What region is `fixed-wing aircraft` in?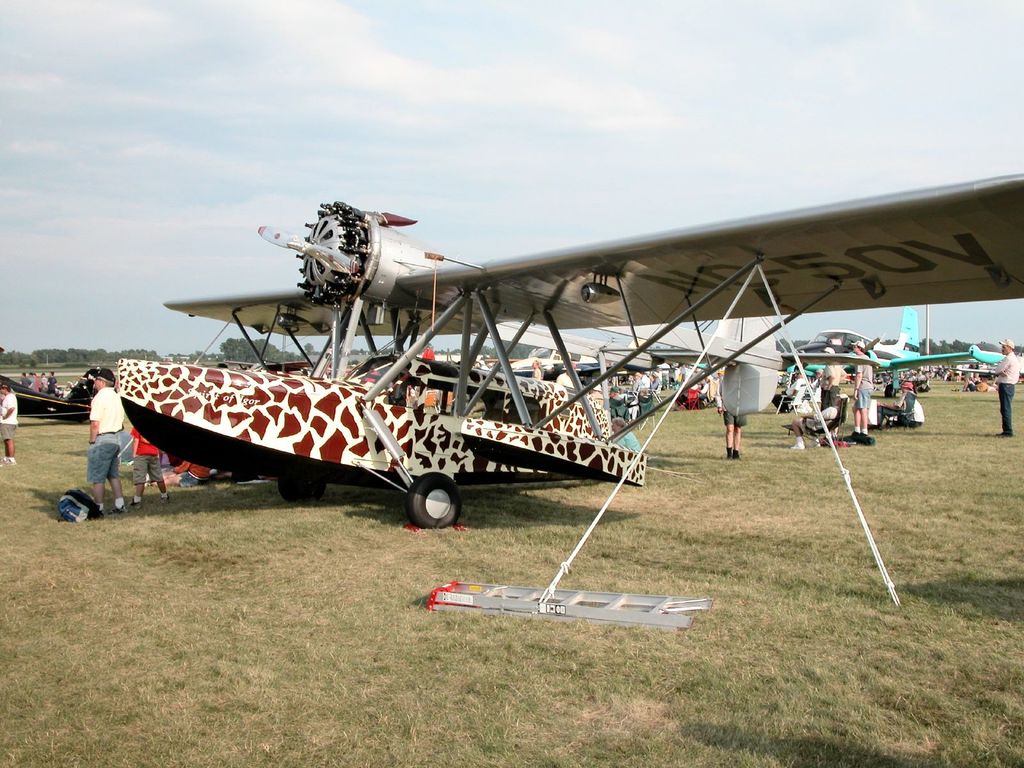
l=694, t=308, r=1006, b=392.
